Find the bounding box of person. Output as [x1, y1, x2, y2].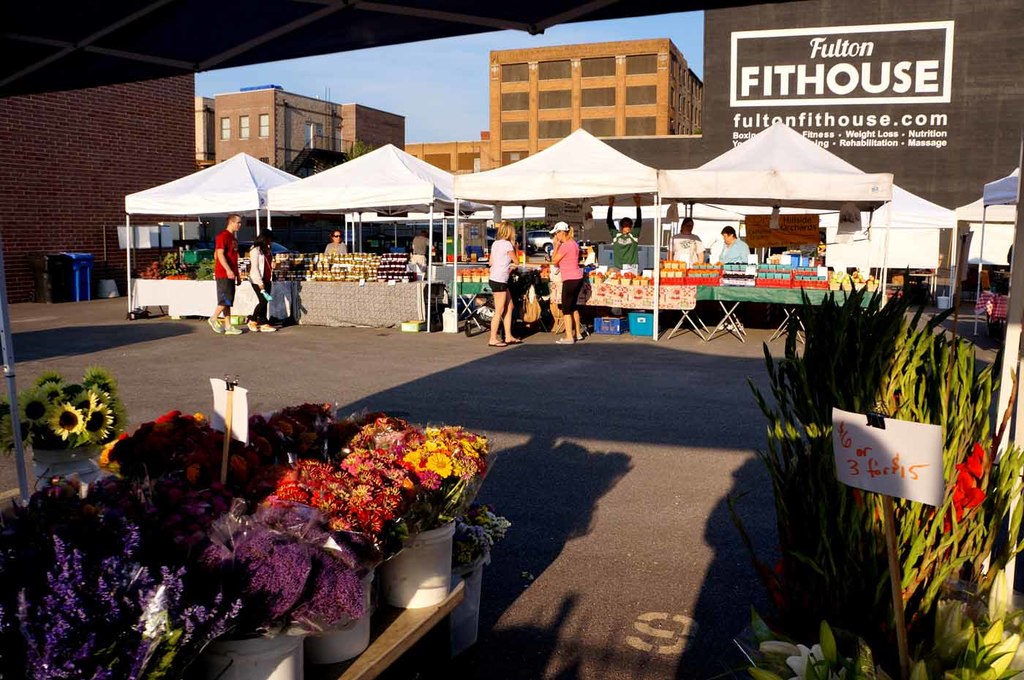
[252, 233, 279, 337].
